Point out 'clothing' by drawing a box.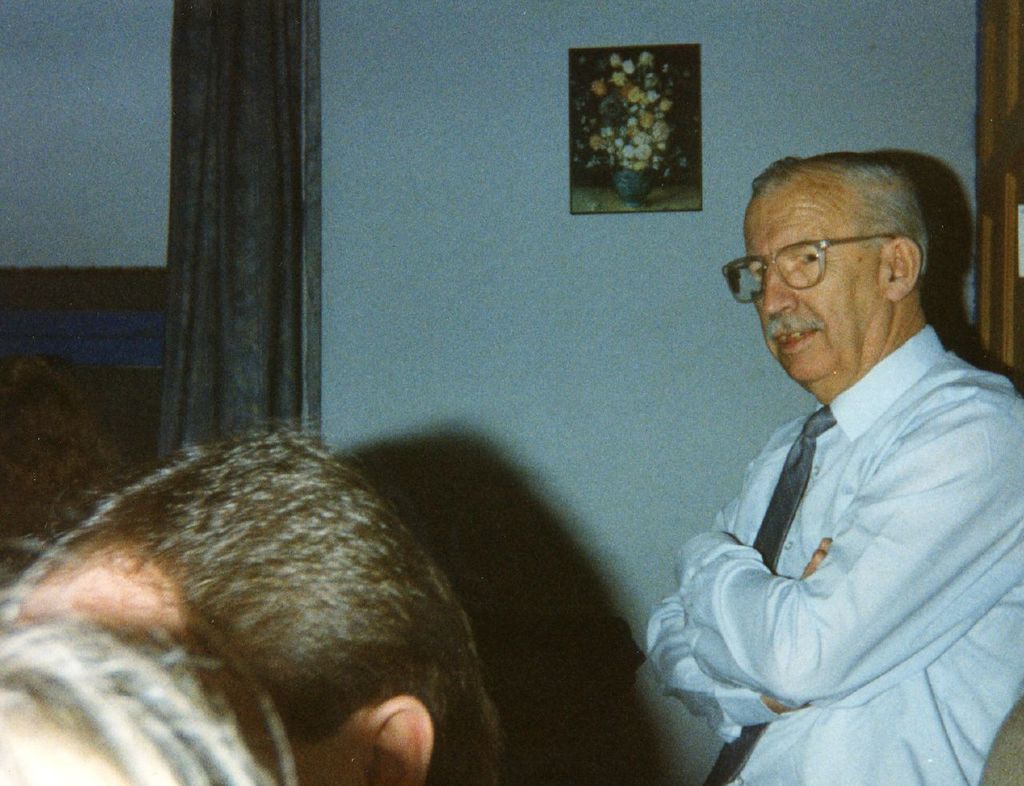
l=662, t=269, r=1014, b=772.
